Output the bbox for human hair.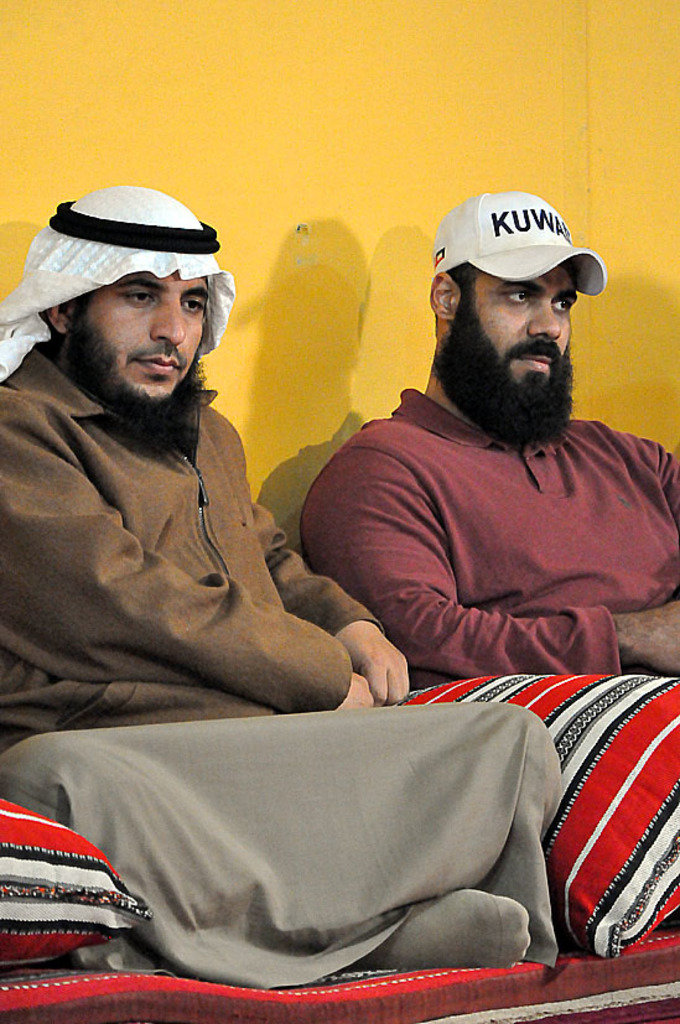
left=453, top=264, right=477, bottom=289.
